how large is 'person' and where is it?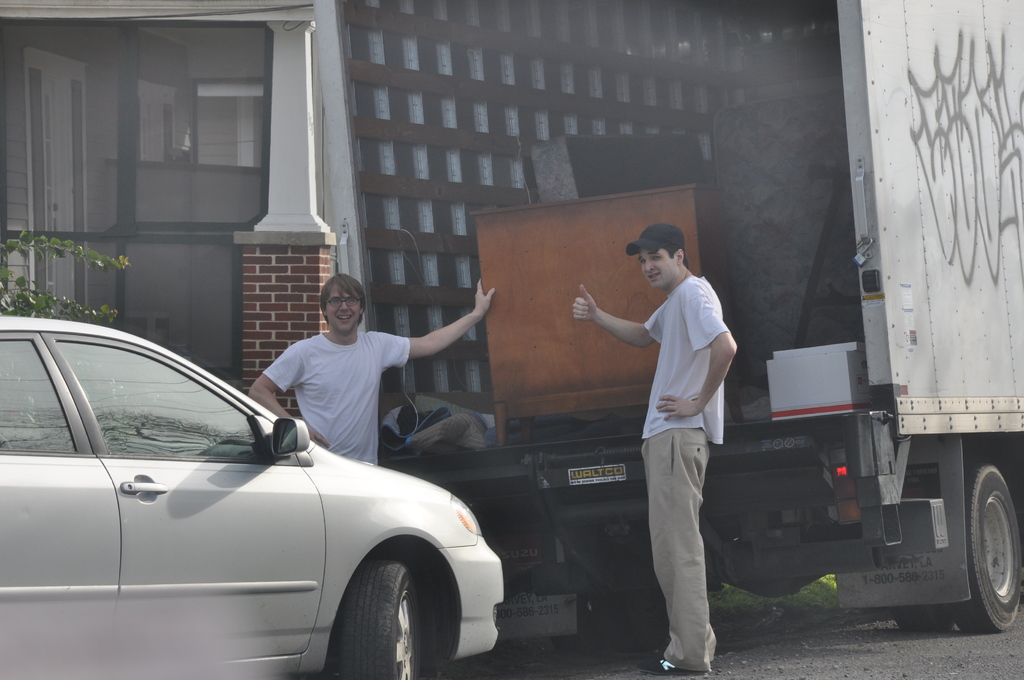
Bounding box: (left=571, top=223, right=737, bottom=674).
